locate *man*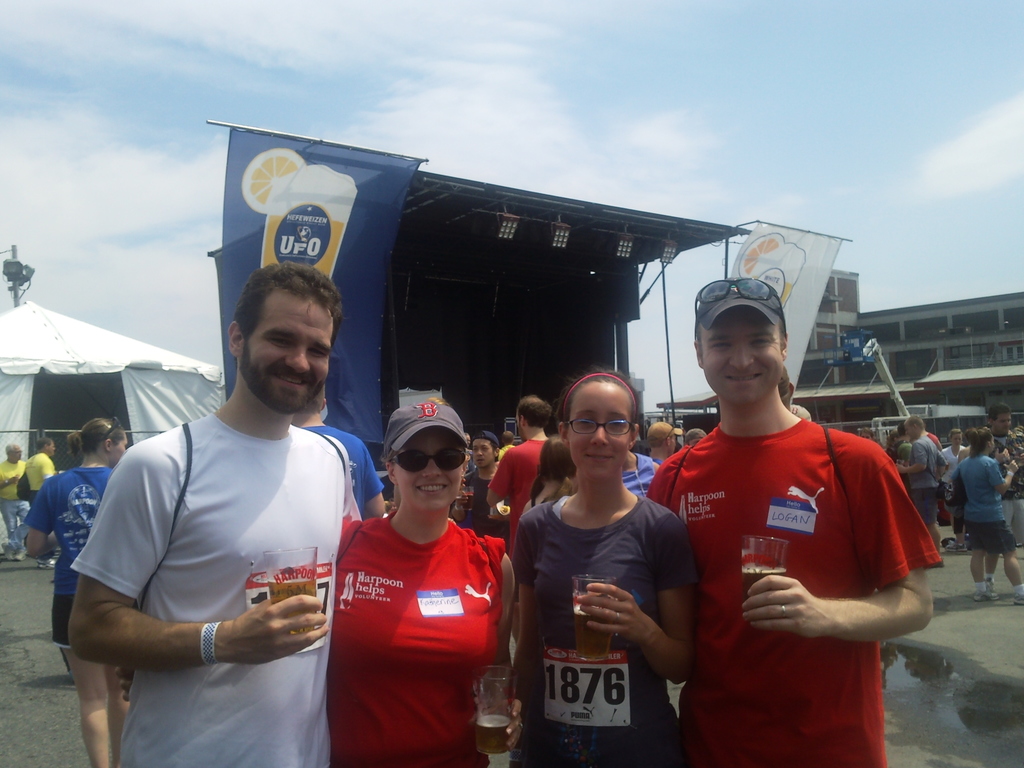
region(645, 420, 675, 465)
